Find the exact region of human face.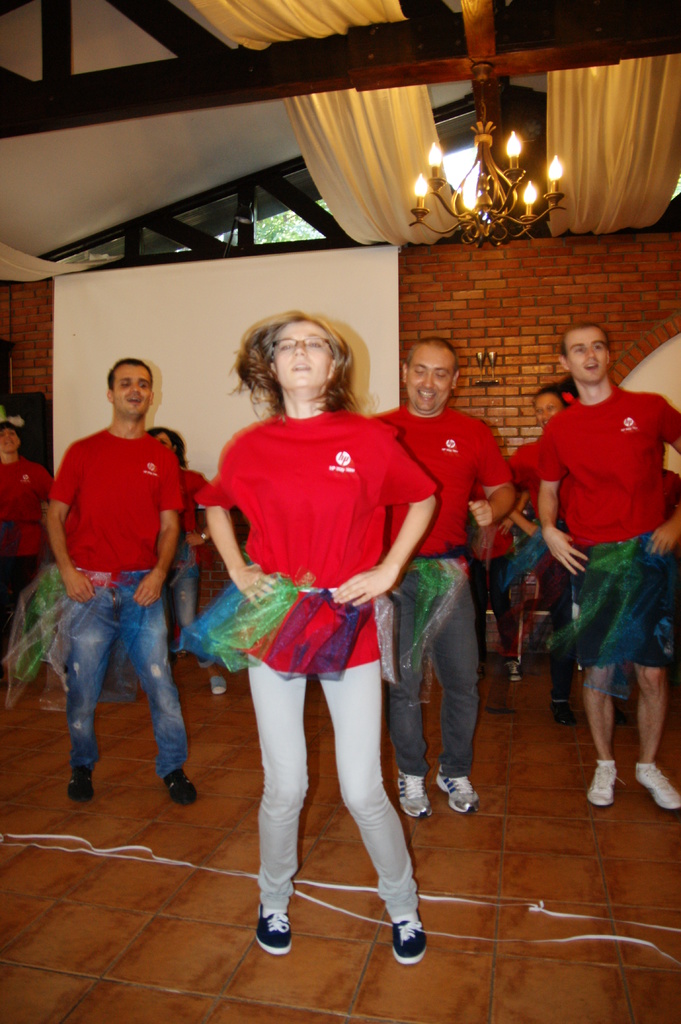
Exact region: bbox=[566, 325, 606, 381].
